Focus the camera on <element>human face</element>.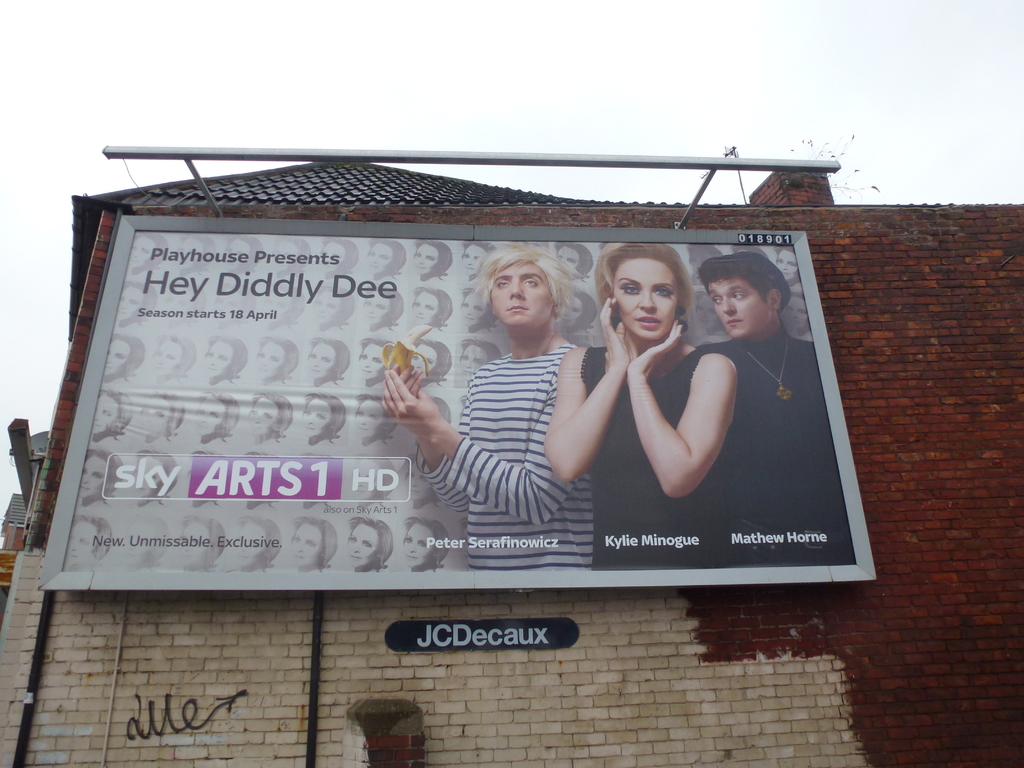
Focus region: detection(303, 397, 332, 435).
